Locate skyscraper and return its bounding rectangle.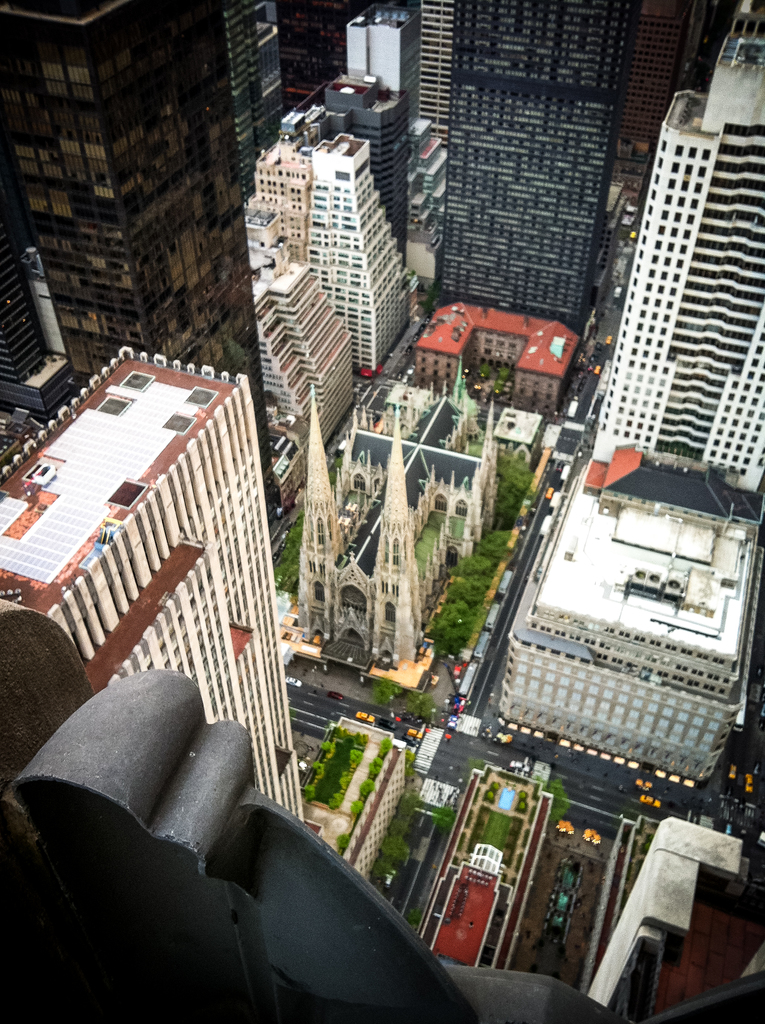
435, 0, 638, 330.
